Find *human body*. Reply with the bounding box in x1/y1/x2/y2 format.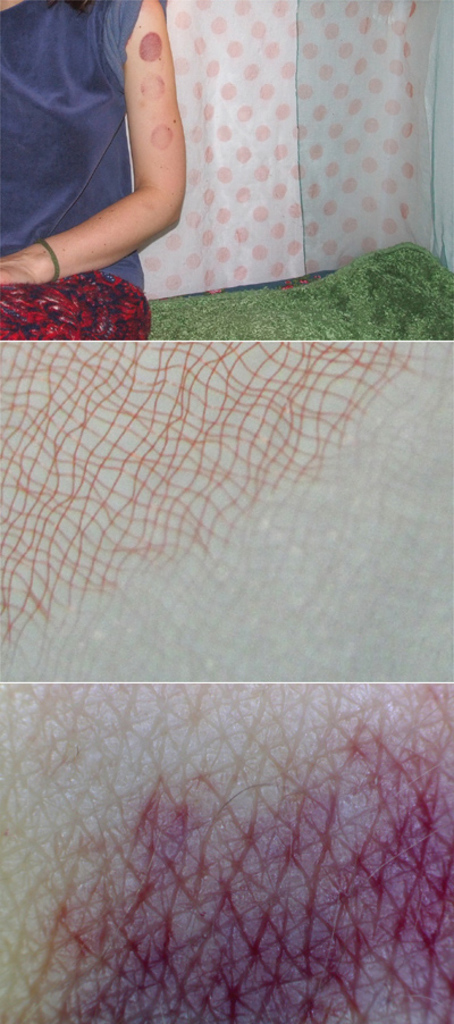
9/0/280/308.
